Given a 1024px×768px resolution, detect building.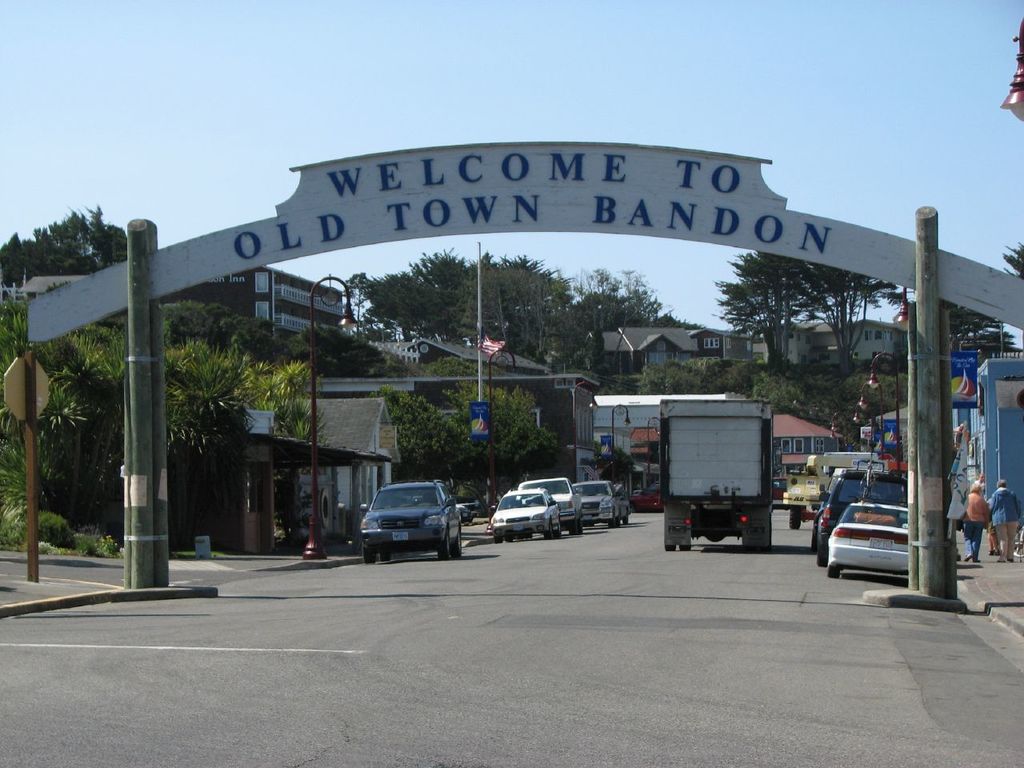
crop(378, 328, 552, 410).
